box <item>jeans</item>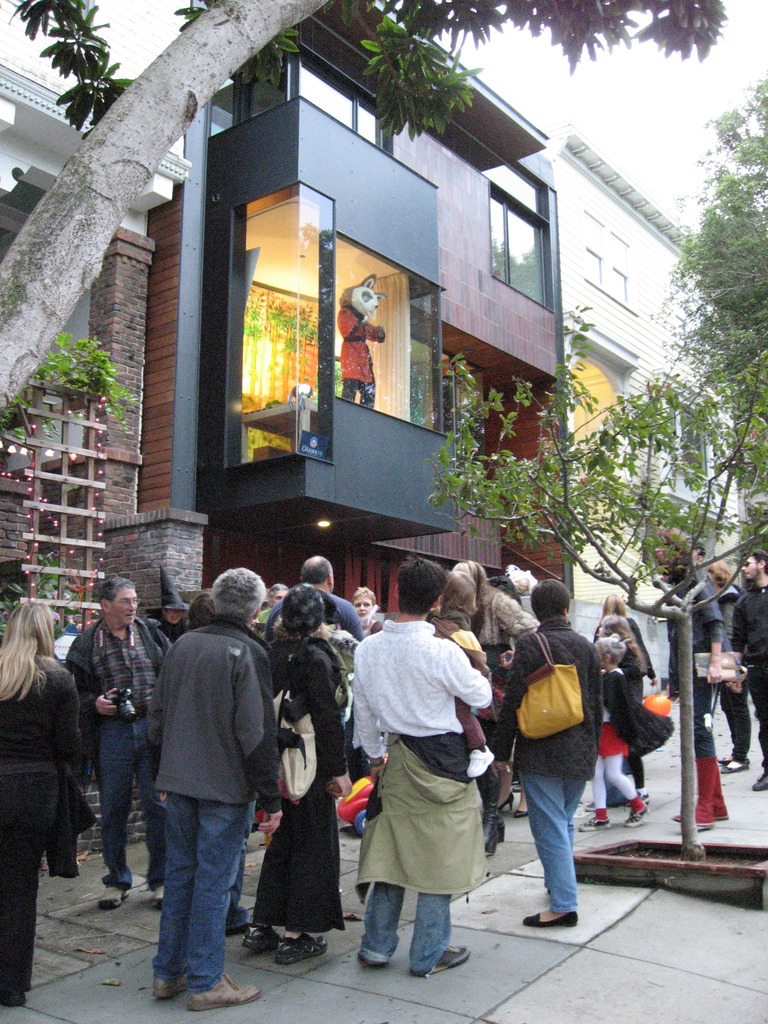
351,881,453,974
